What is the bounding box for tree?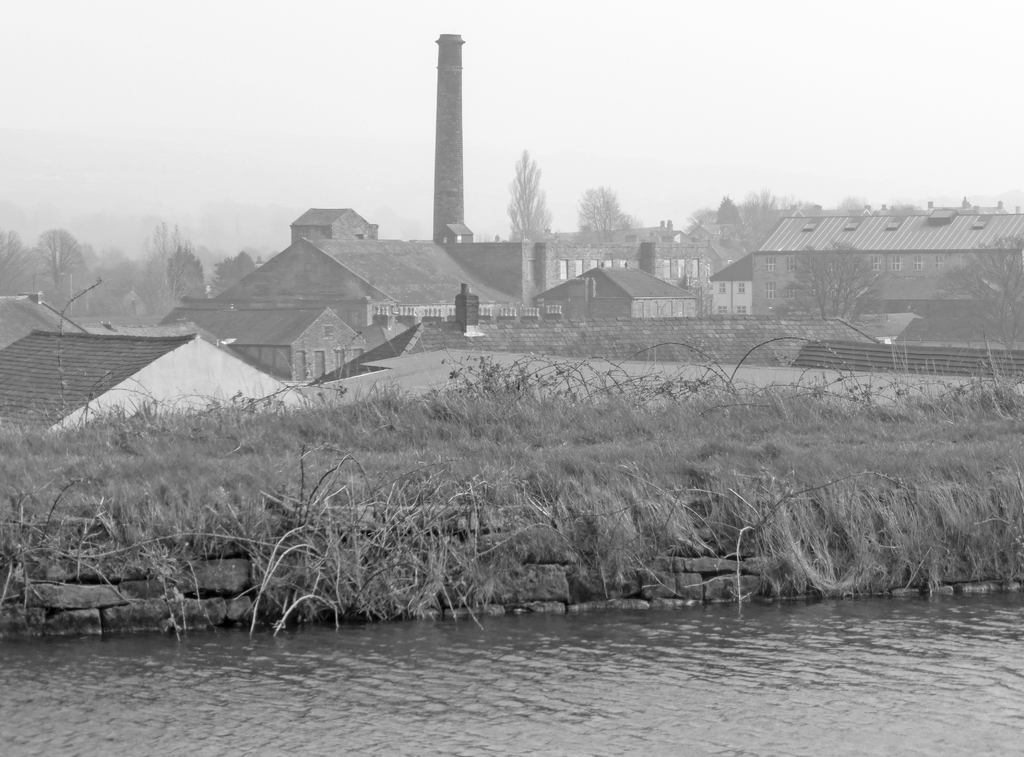
pyautogui.locateOnScreen(714, 196, 756, 257).
